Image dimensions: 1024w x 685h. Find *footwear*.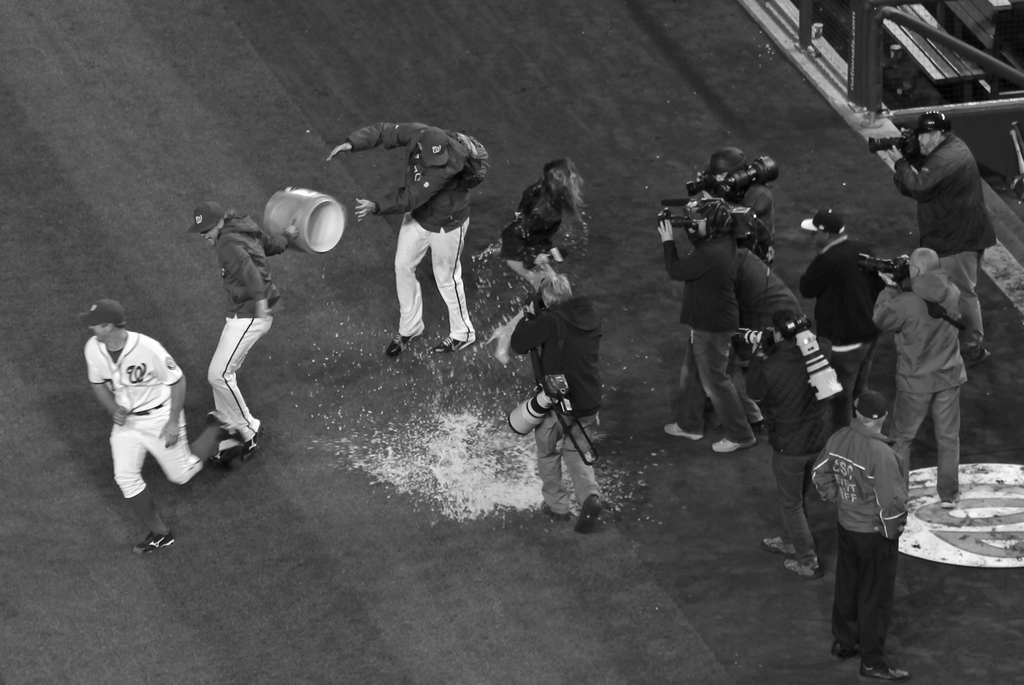
crop(243, 427, 264, 458).
